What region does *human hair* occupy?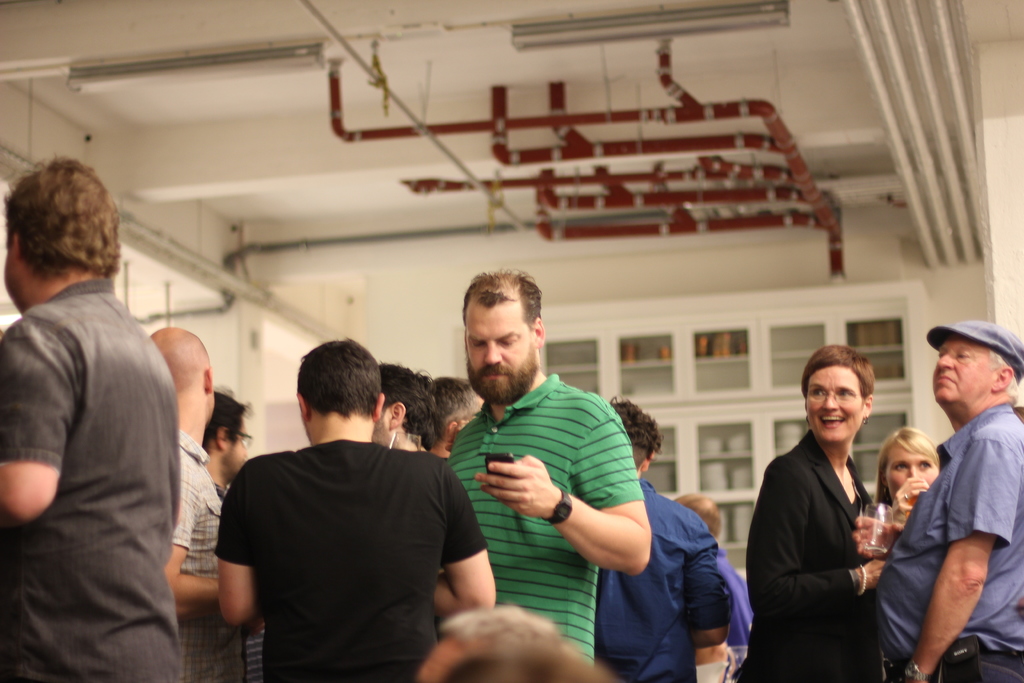
{"left": 984, "top": 347, "right": 1023, "bottom": 401}.
